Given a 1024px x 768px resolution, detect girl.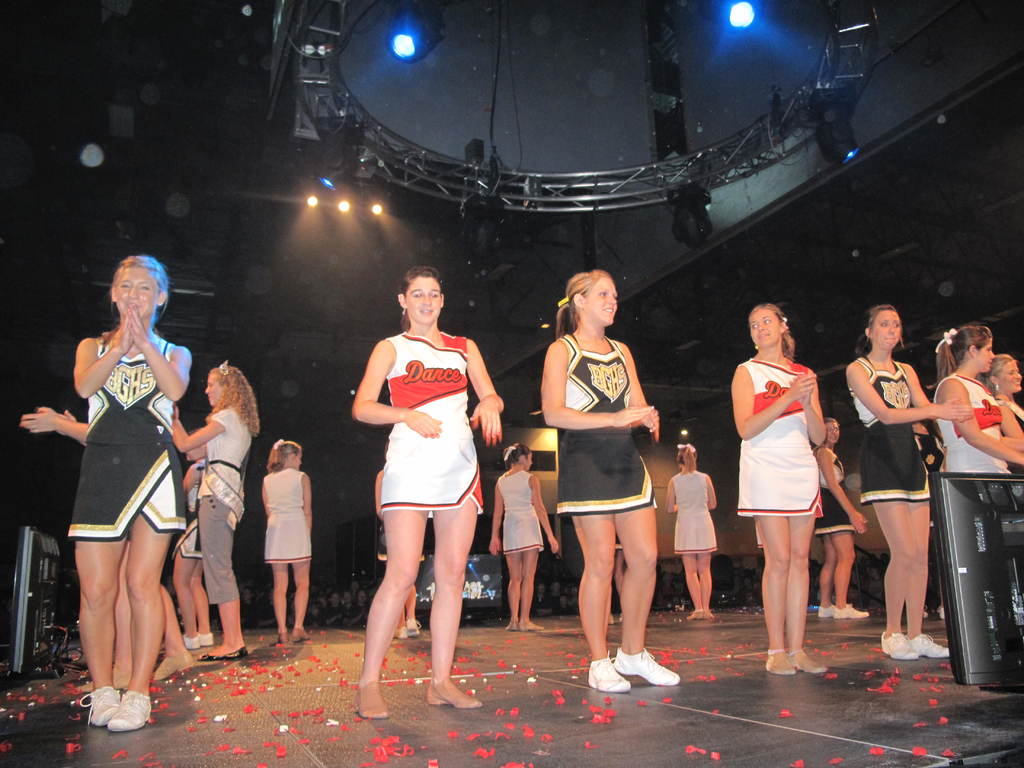
[337,269,493,714].
